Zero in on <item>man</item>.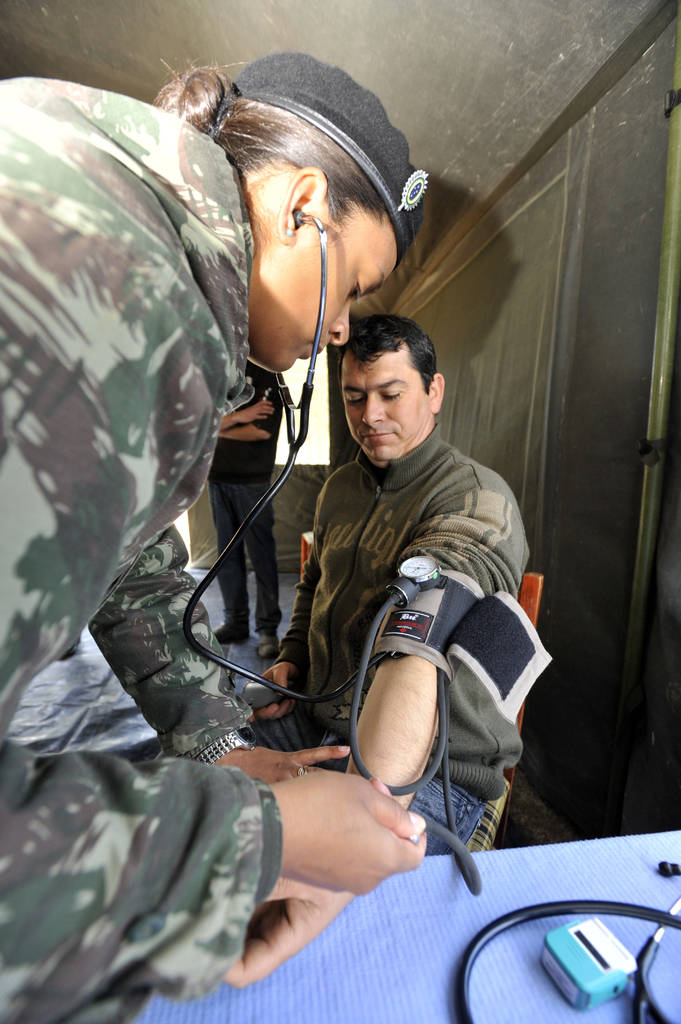
Zeroed in: x1=231, y1=315, x2=536, y2=853.
